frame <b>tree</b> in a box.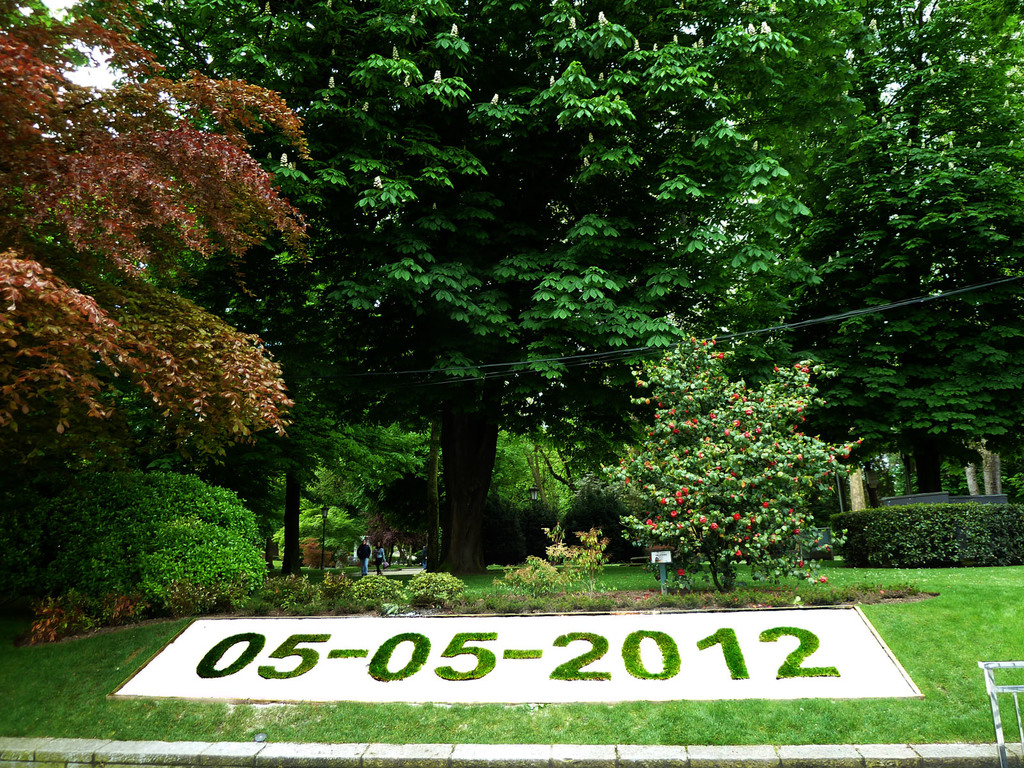
box(117, 0, 814, 579).
